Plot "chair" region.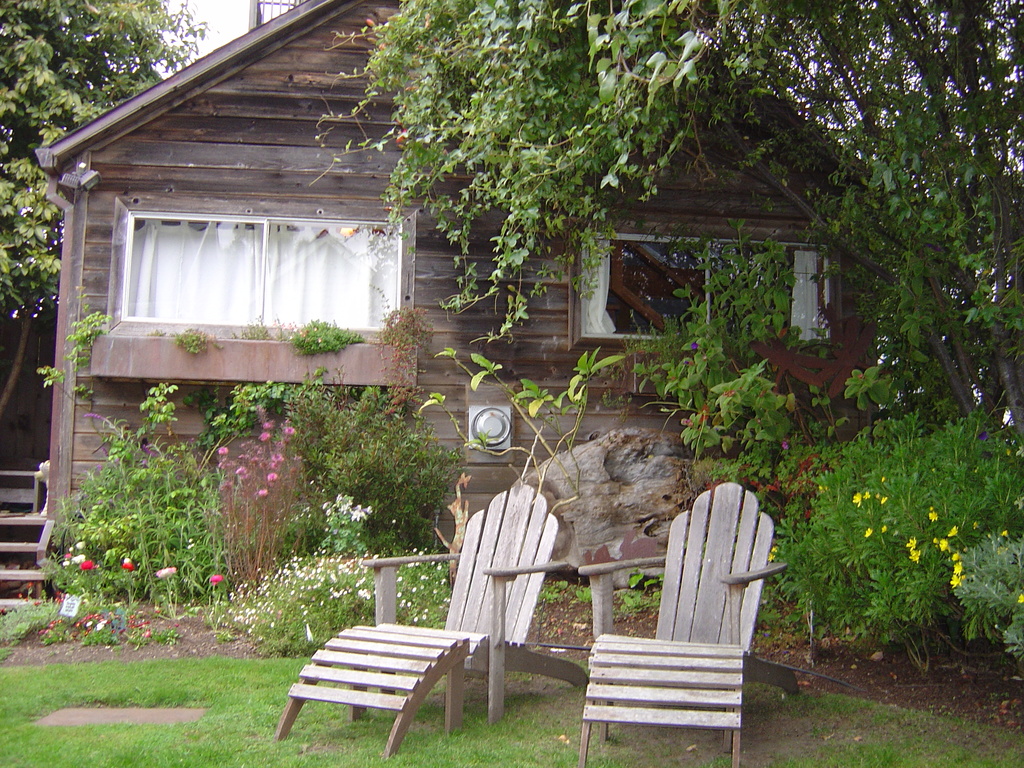
Plotted at [left=276, top=477, right=589, bottom=760].
